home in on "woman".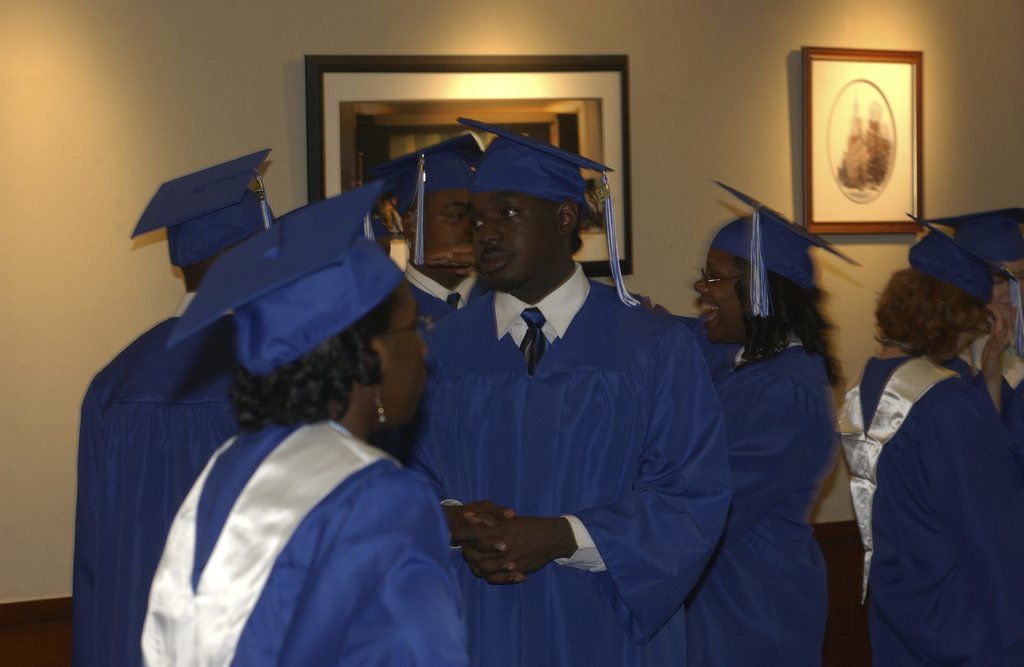
Homed in at crop(671, 178, 865, 666).
